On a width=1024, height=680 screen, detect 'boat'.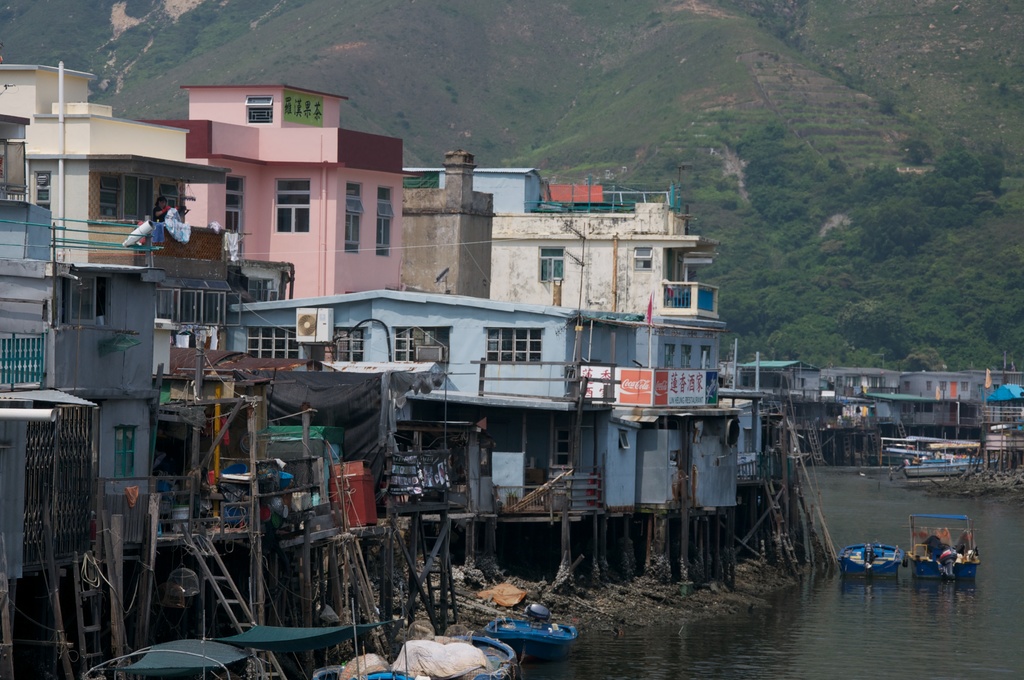
detection(902, 455, 1004, 481).
